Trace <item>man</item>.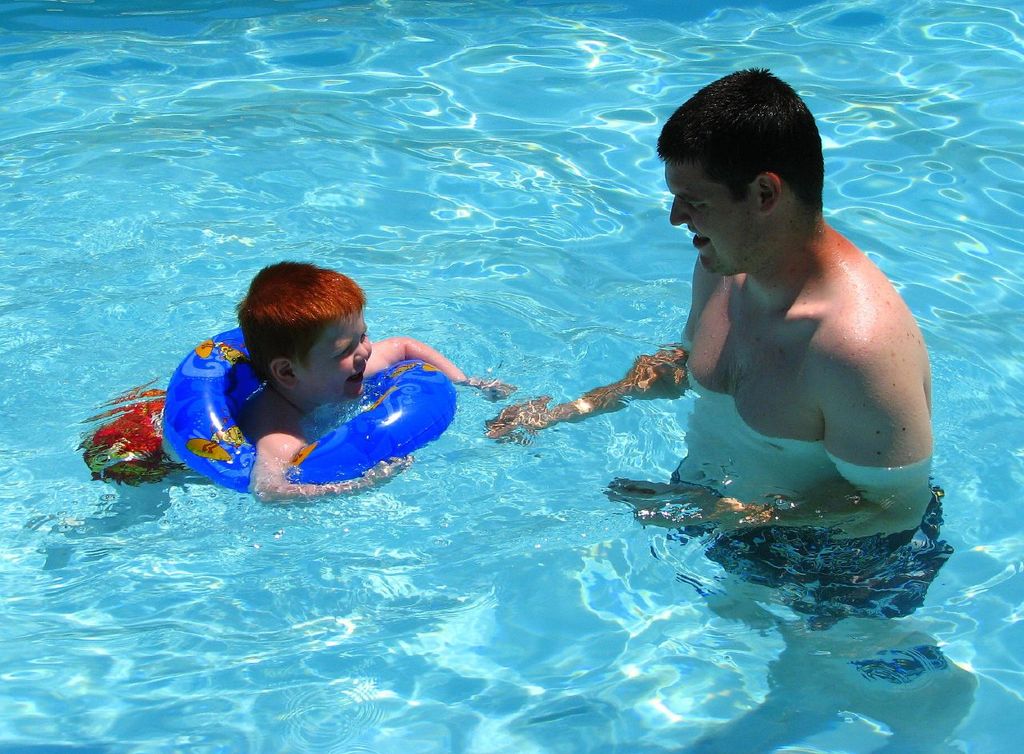
Traced to detection(622, 64, 954, 631).
